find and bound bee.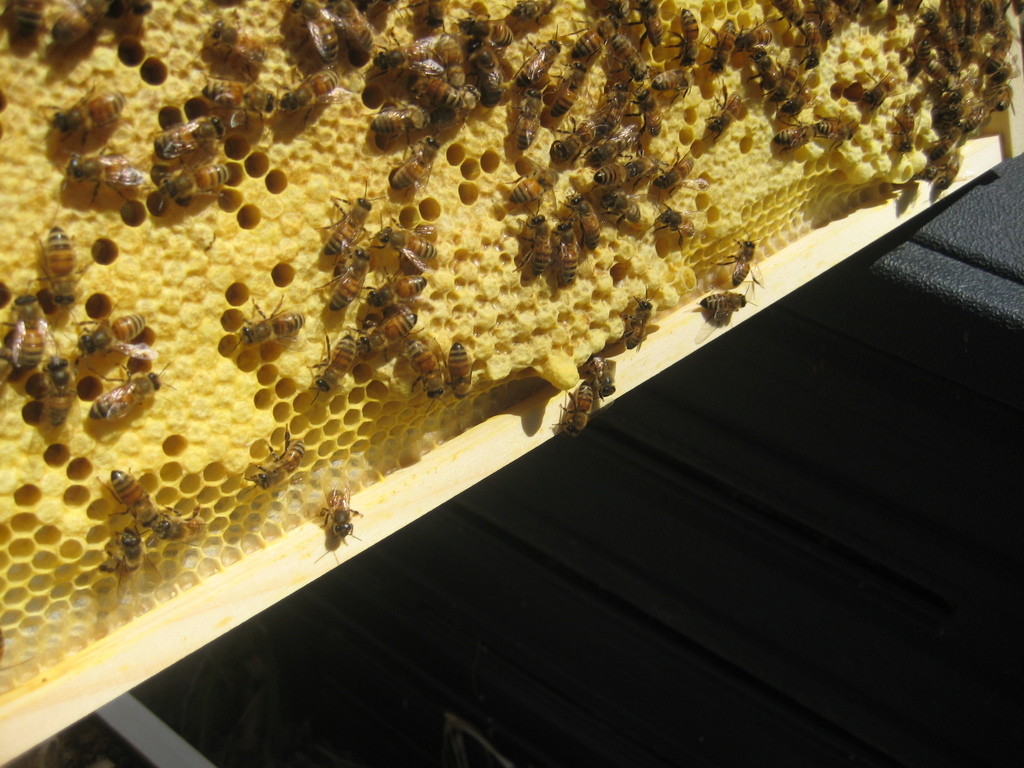
Bound: Rect(451, 343, 478, 403).
